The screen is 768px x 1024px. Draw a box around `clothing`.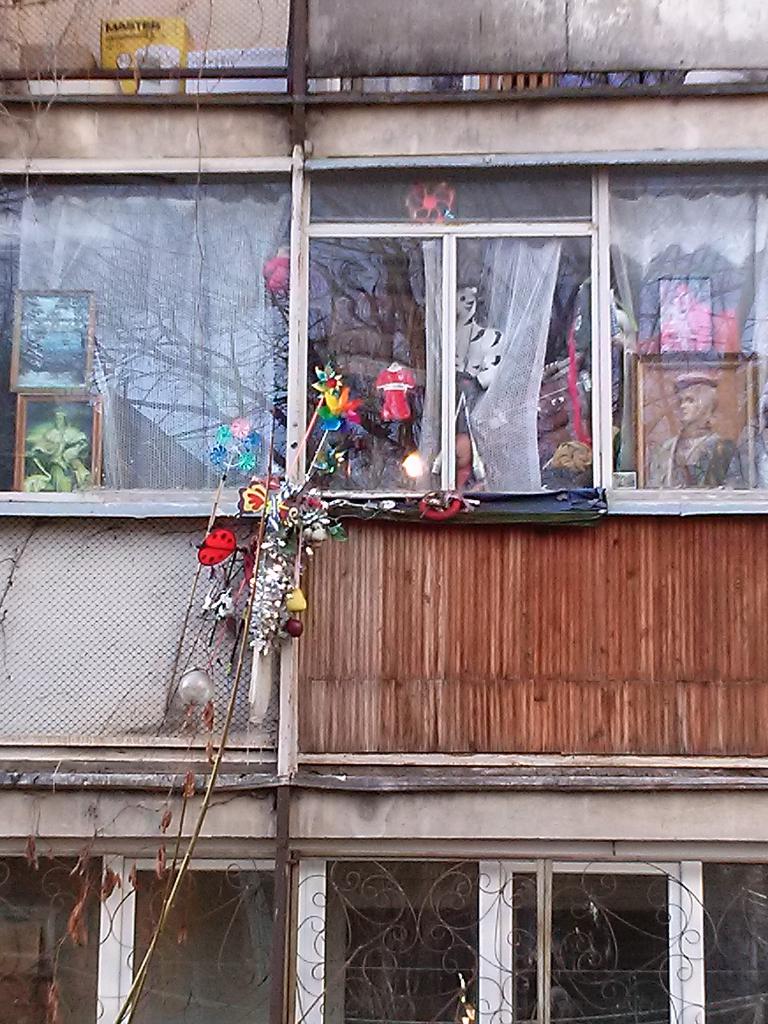
648, 426, 740, 488.
